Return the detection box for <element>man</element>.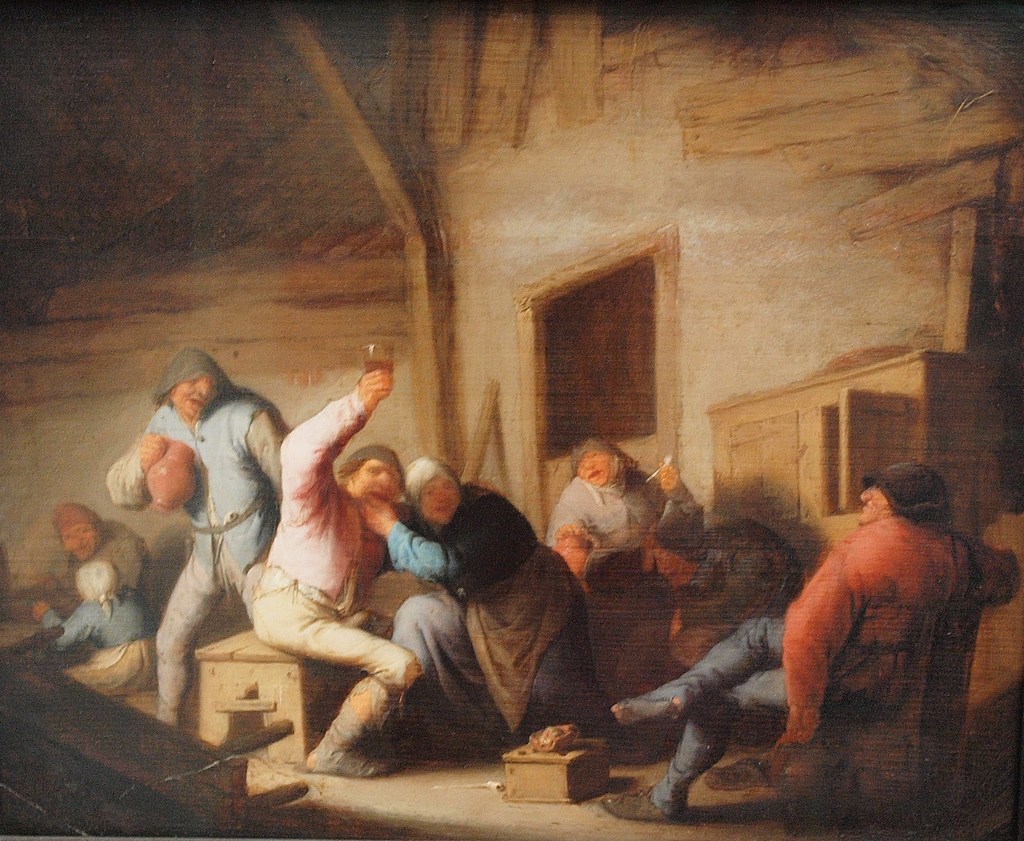
bbox(51, 501, 153, 592).
